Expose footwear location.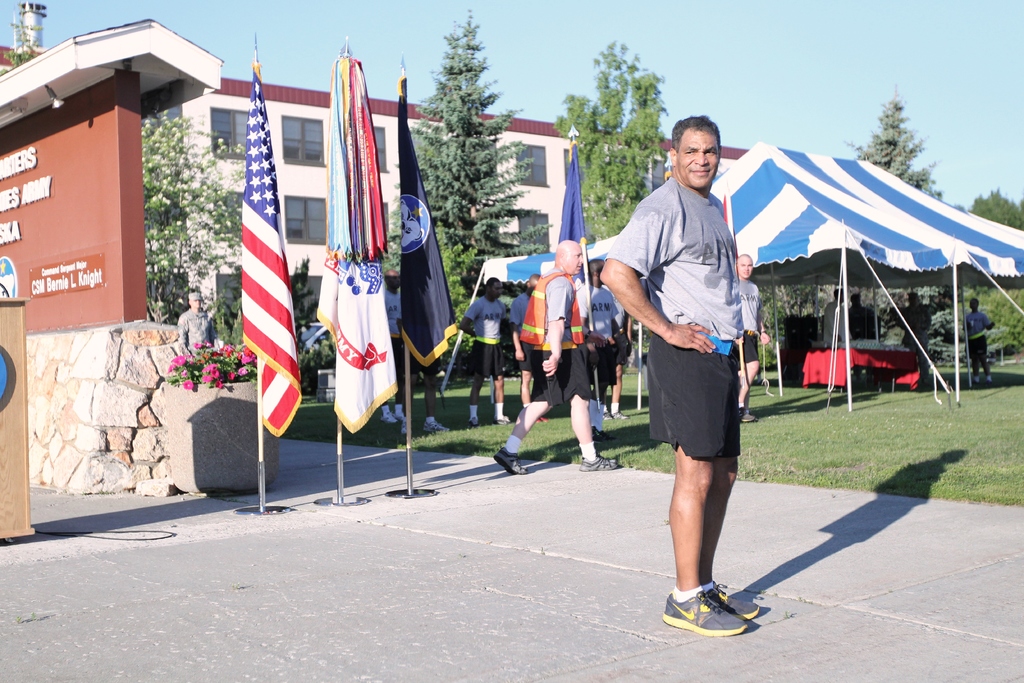
Exposed at <bbox>492, 447, 524, 474</bbox>.
